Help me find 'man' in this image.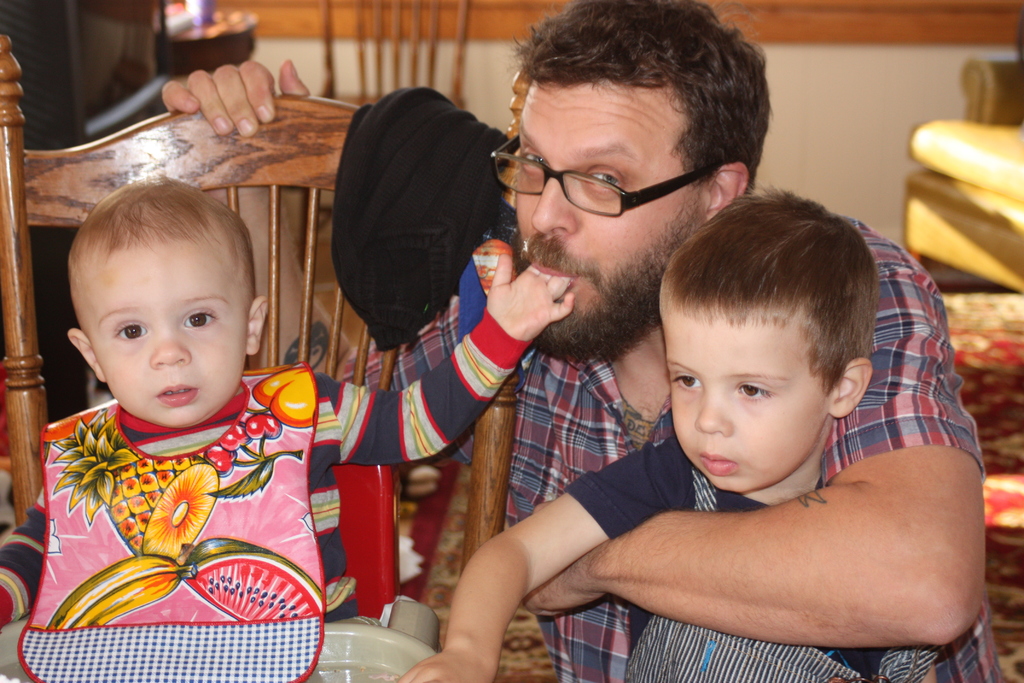
Found it: detection(339, 95, 976, 666).
